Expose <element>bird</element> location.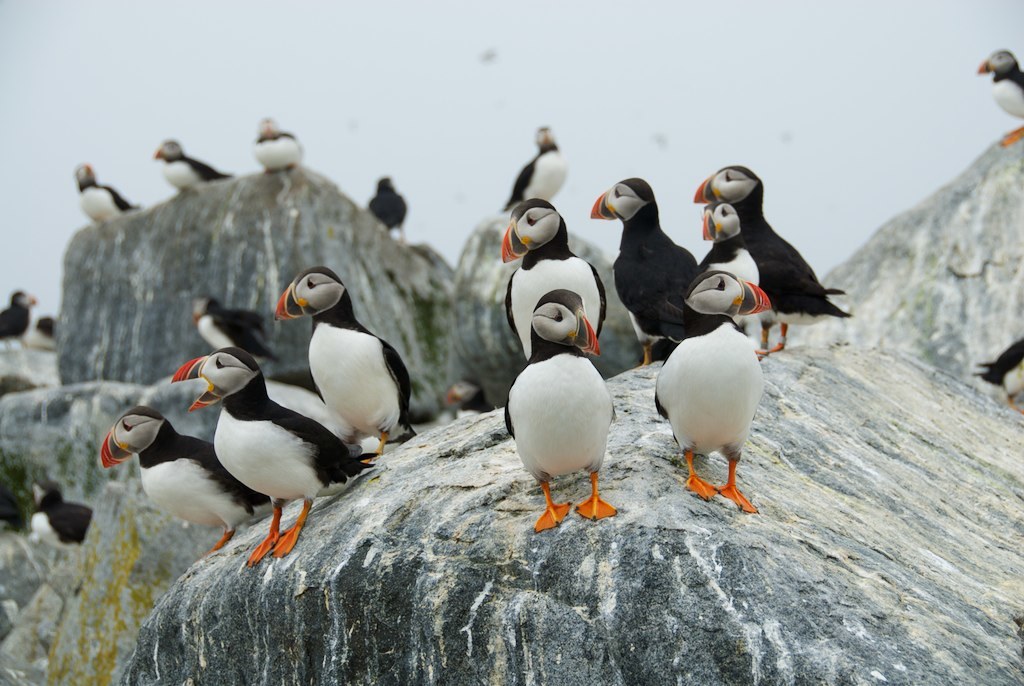
Exposed at 499:197:611:366.
